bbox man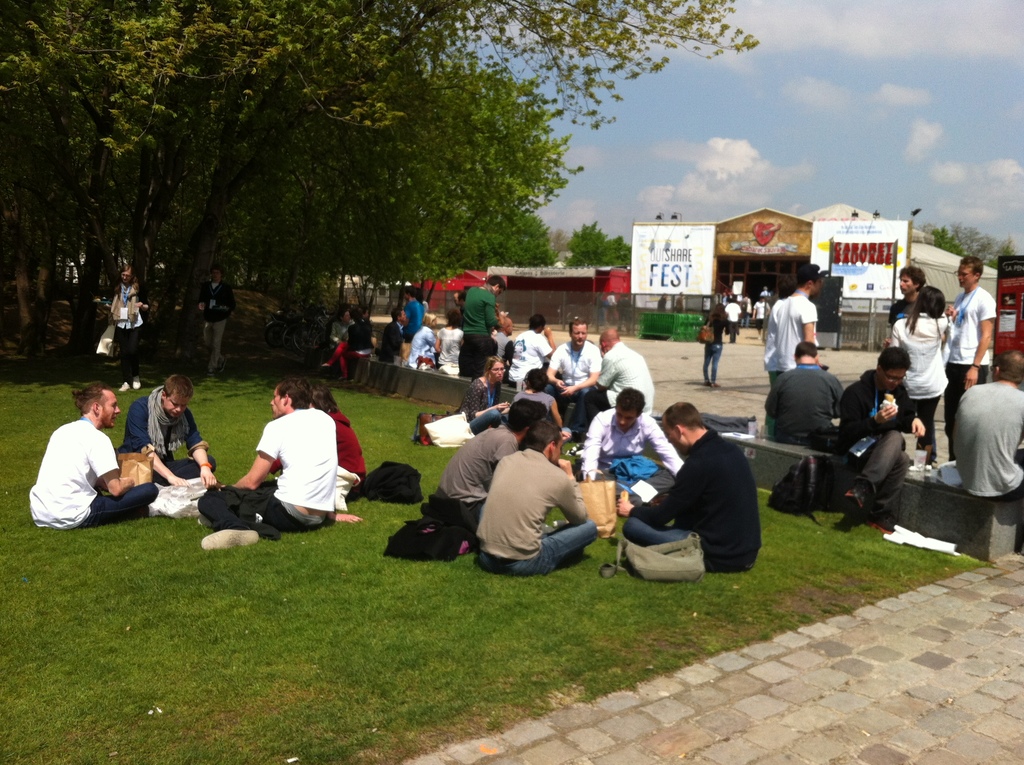
(762, 273, 796, 383)
